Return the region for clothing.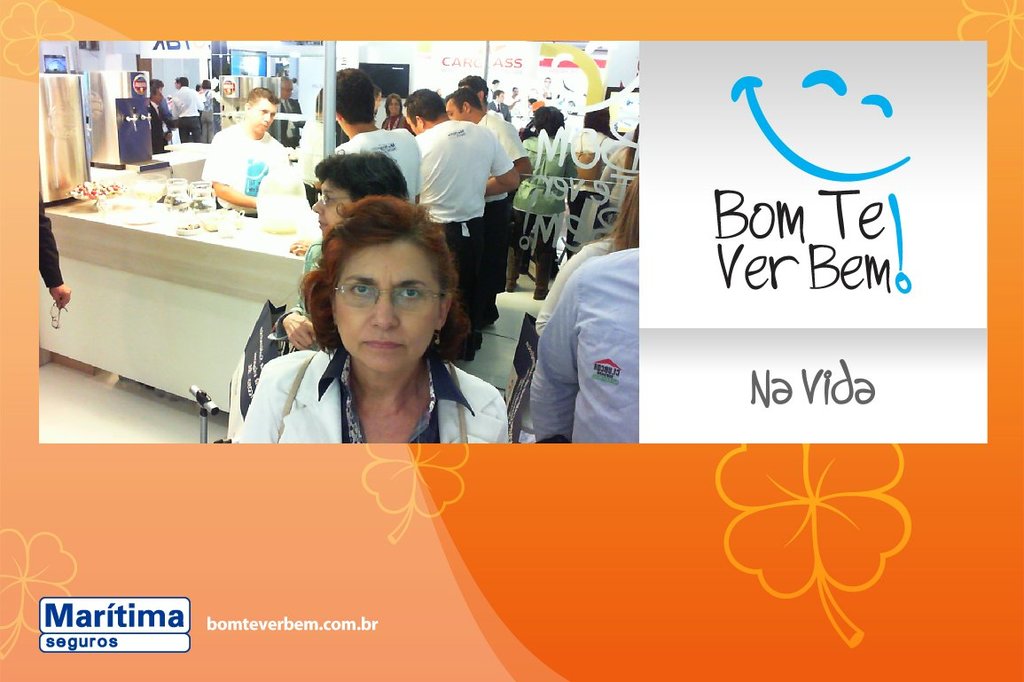
<bbox>198, 81, 219, 123</bbox>.
